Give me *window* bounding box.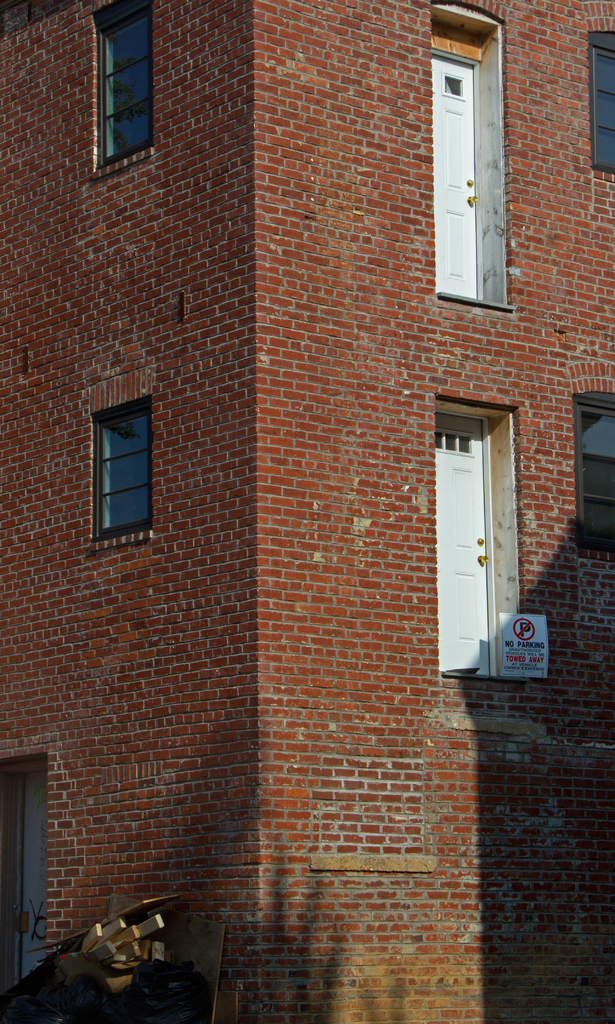
x1=93, y1=3, x2=151, y2=172.
